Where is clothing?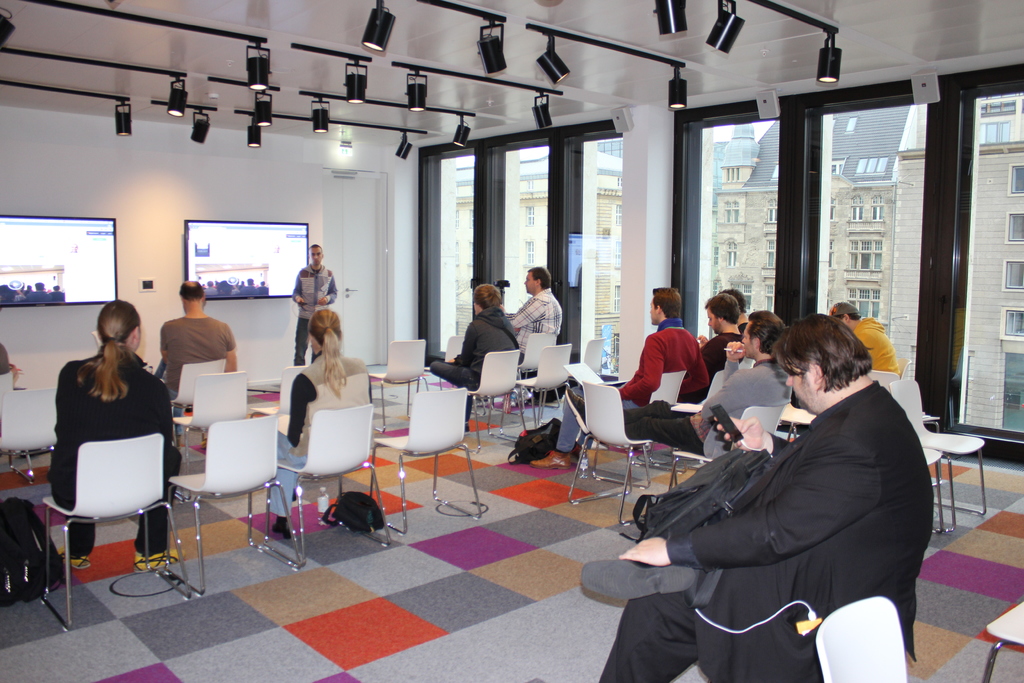
box(638, 309, 721, 434).
